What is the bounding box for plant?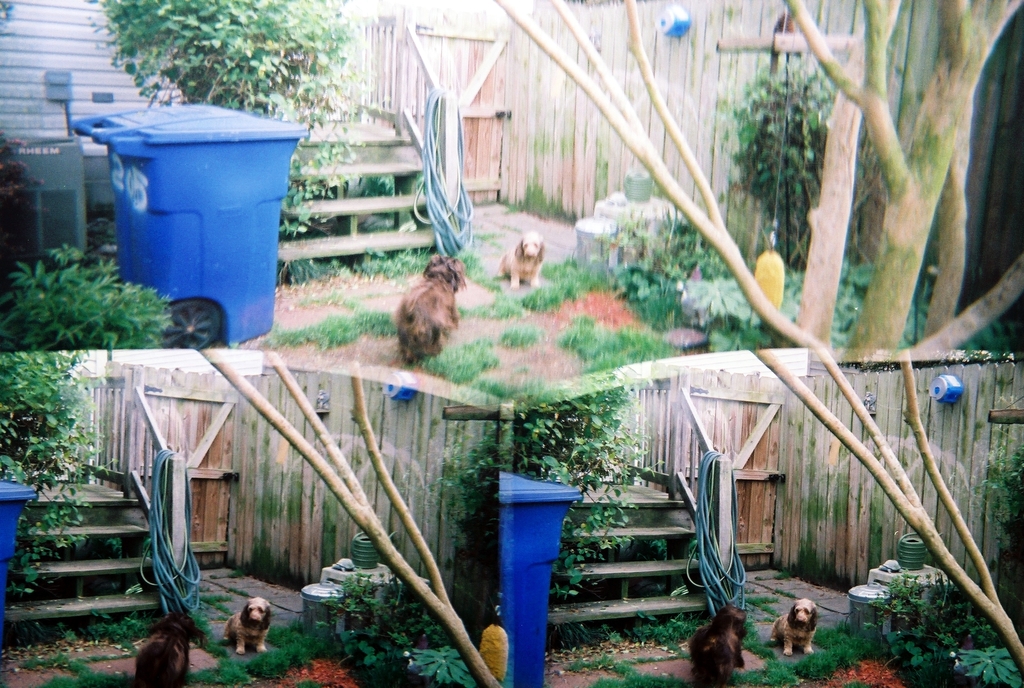
rect(968, 315, 1023, 353).
